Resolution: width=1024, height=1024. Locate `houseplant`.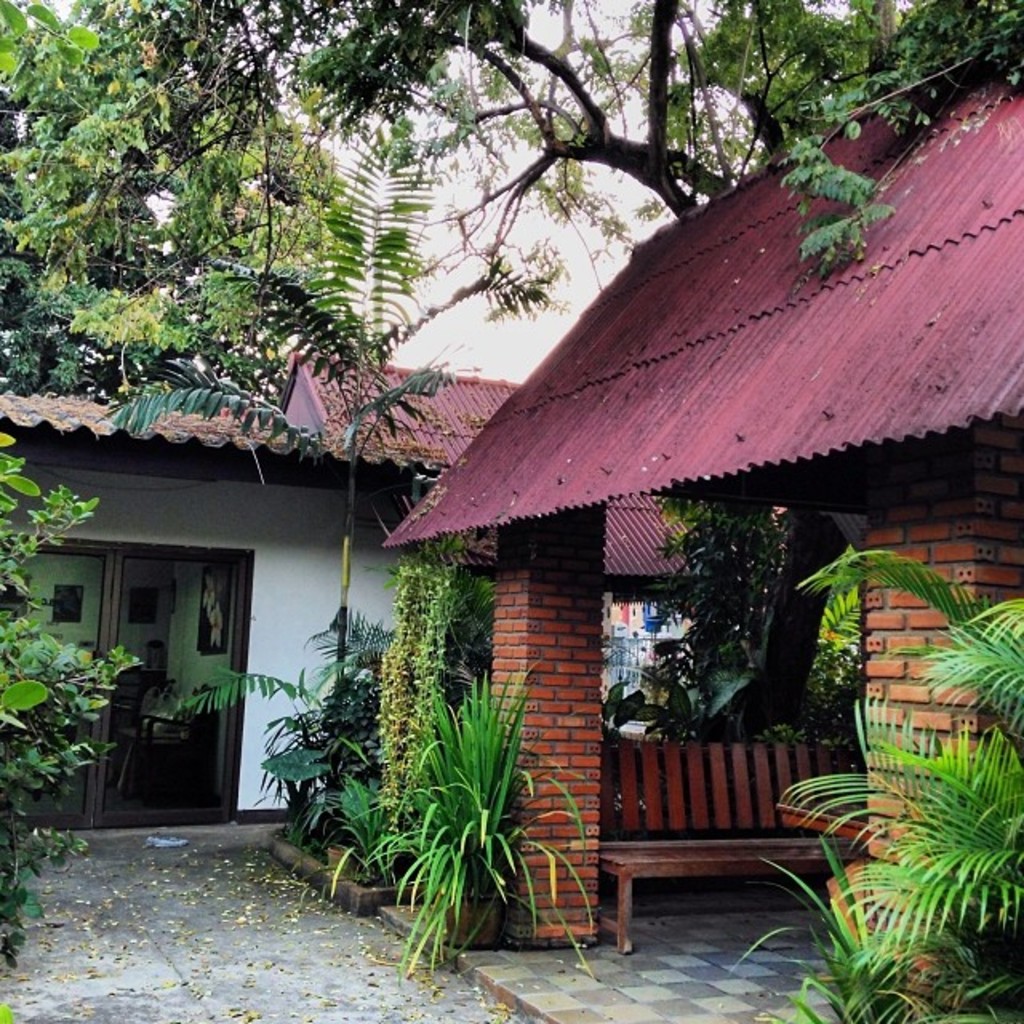
x1=323 y1=840 x2=357 y2=882.
